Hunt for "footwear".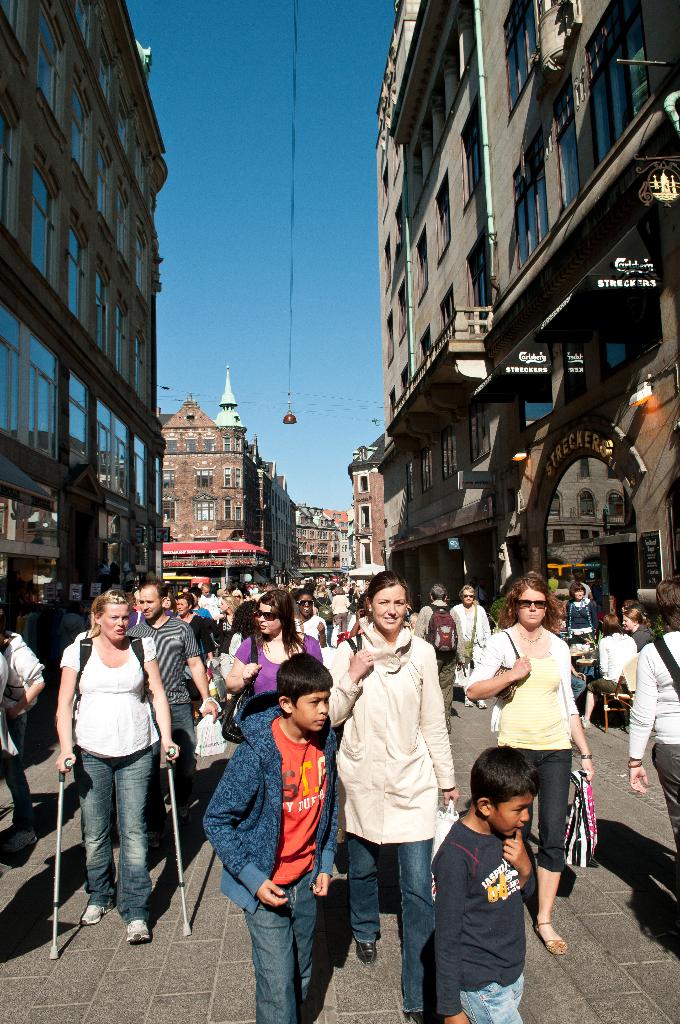
Hunted down at region(126, 916, 149, 941).
